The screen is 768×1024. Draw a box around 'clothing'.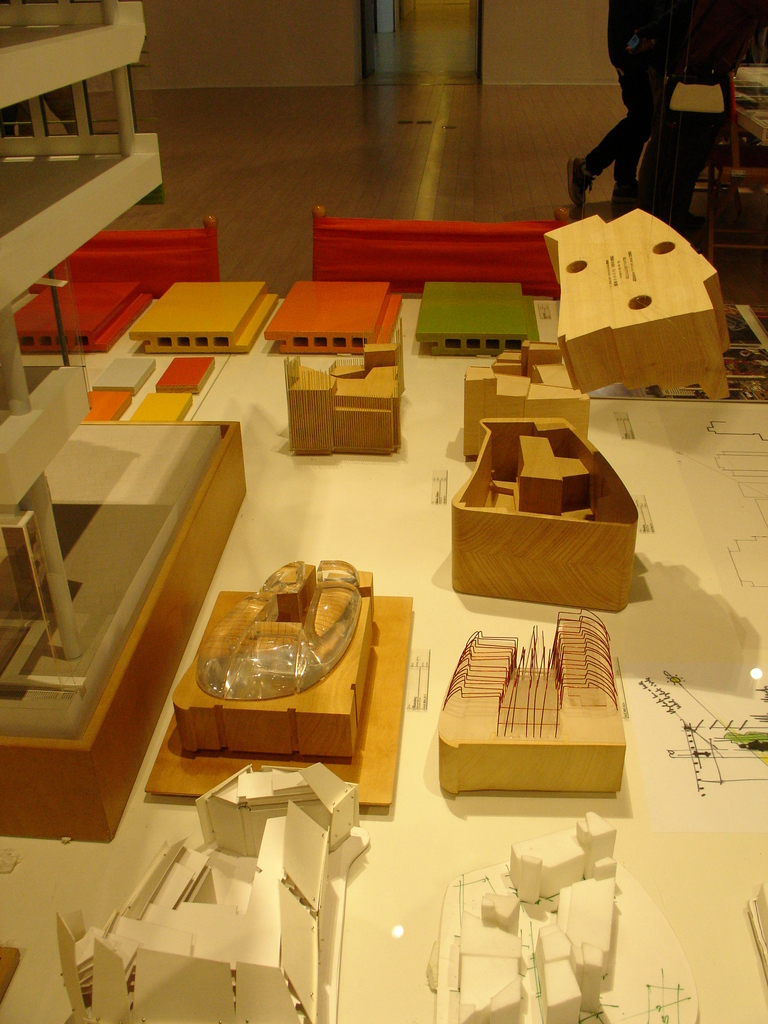
563 0 730 213.
